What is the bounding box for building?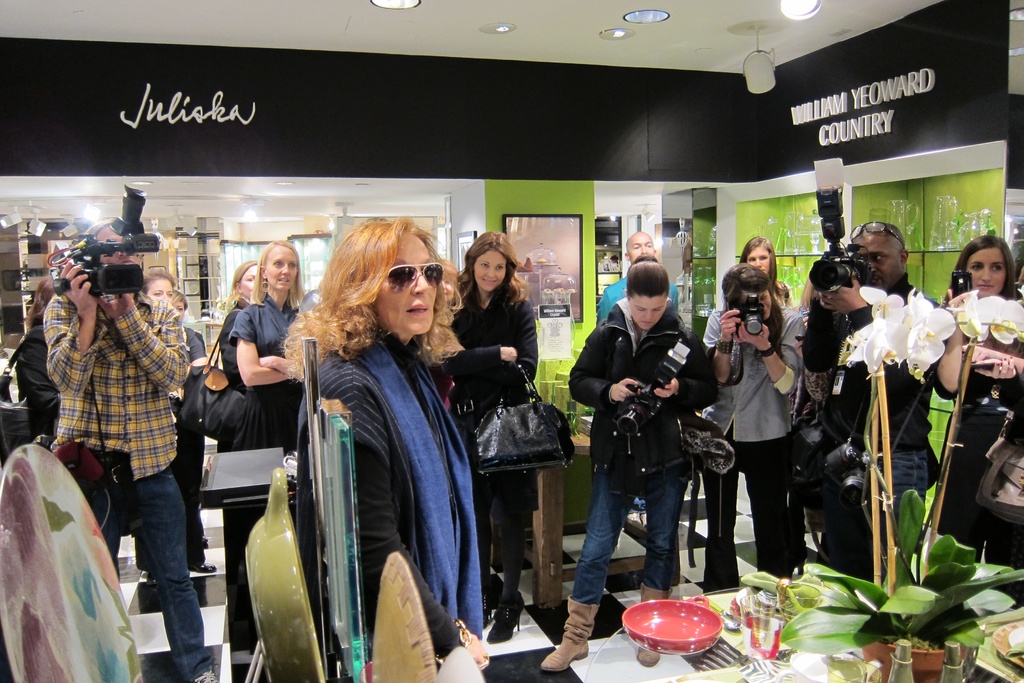
2 0 1020 682.
